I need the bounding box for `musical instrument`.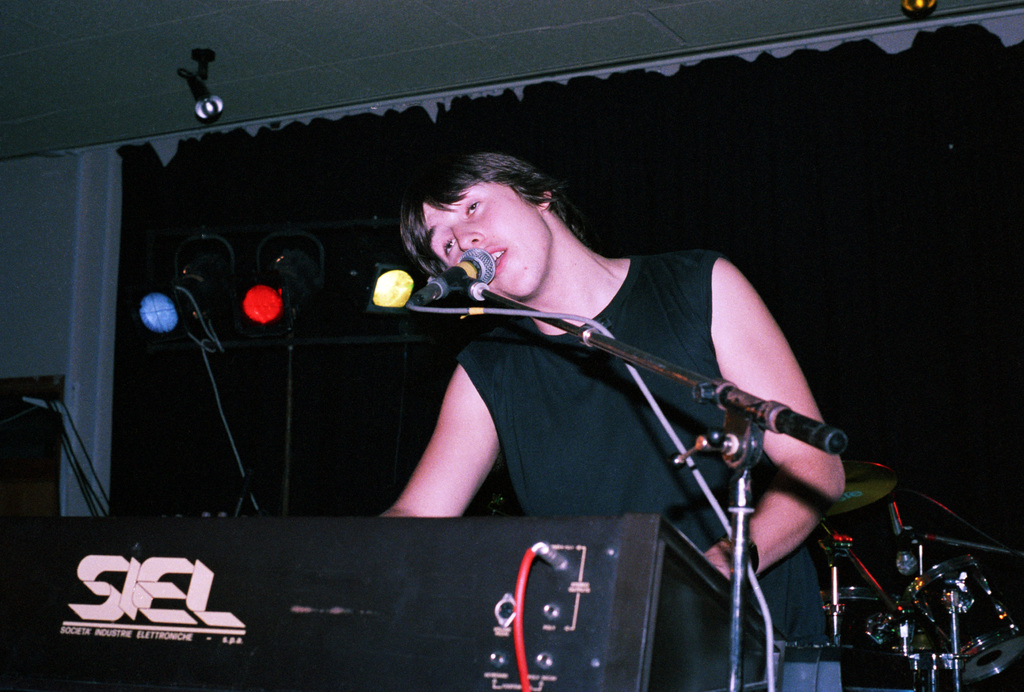
Here it is: detection(888, 551, 1023, 684).
